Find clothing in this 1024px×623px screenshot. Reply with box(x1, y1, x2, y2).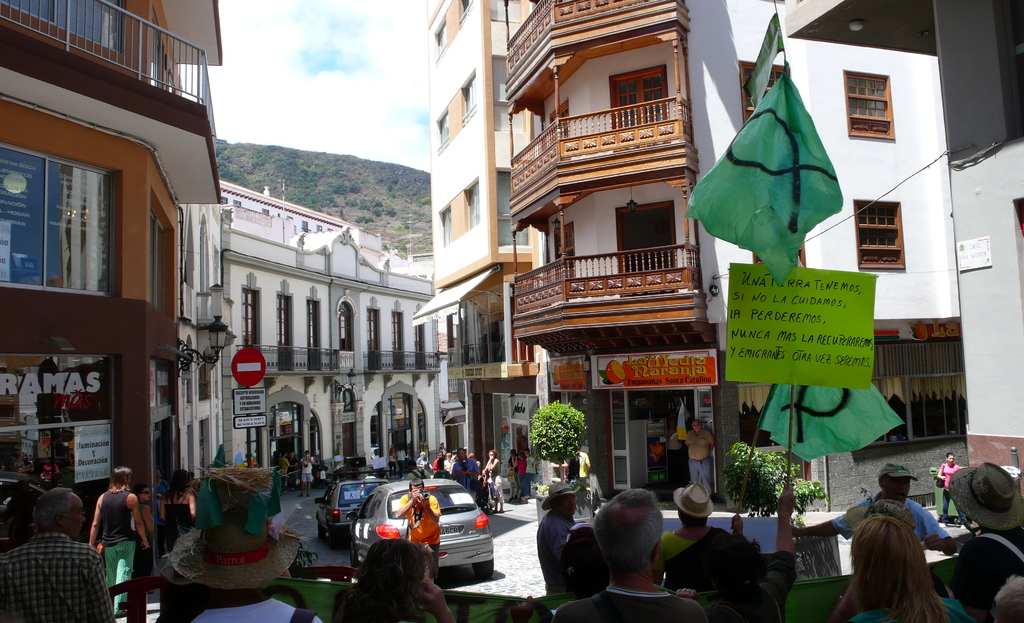
box(198, 597, 320, 621).
